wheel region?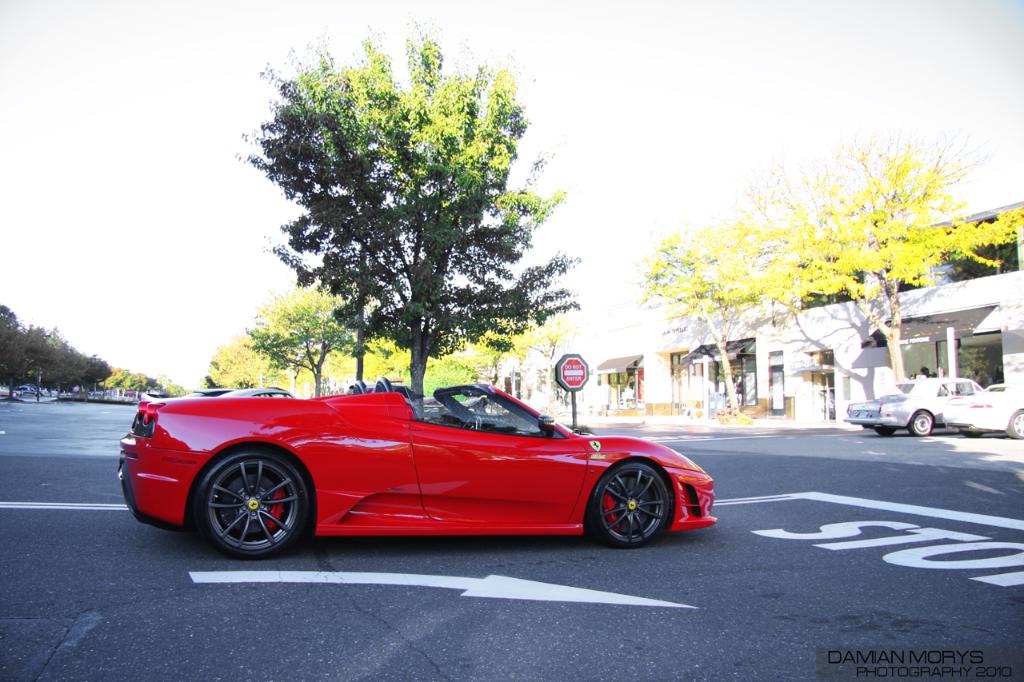
box(1004, 413, 1023, 436)
